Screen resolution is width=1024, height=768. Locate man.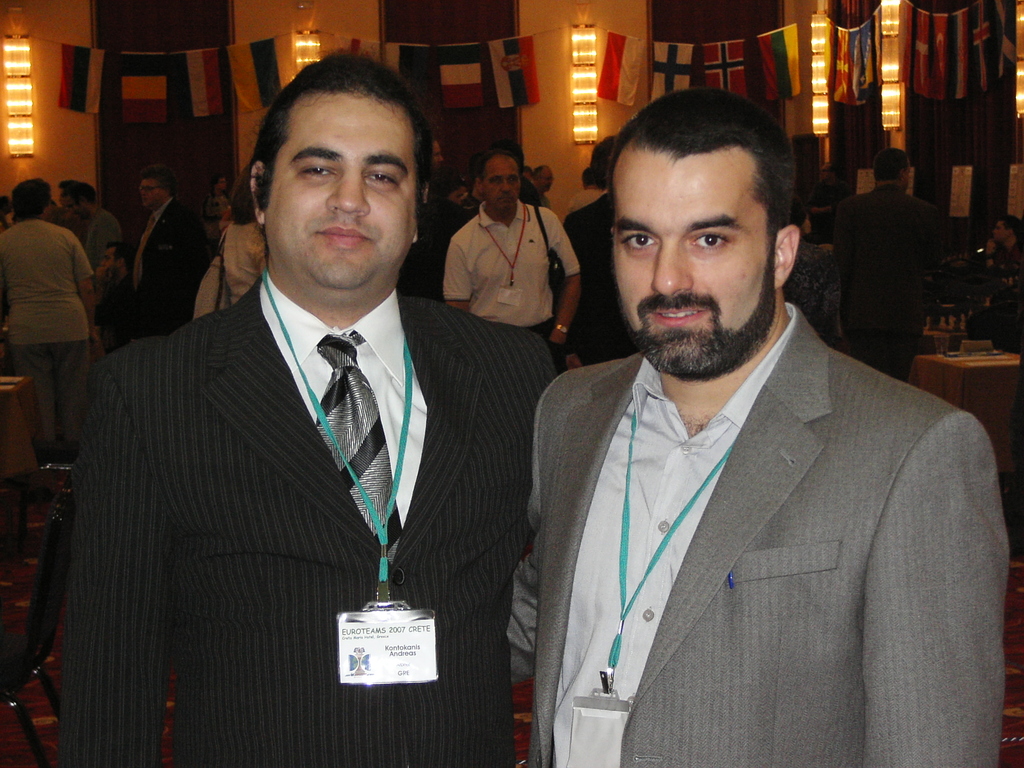
{"left": 0, "top": 175, "right": 96, "bottom": 477}.
